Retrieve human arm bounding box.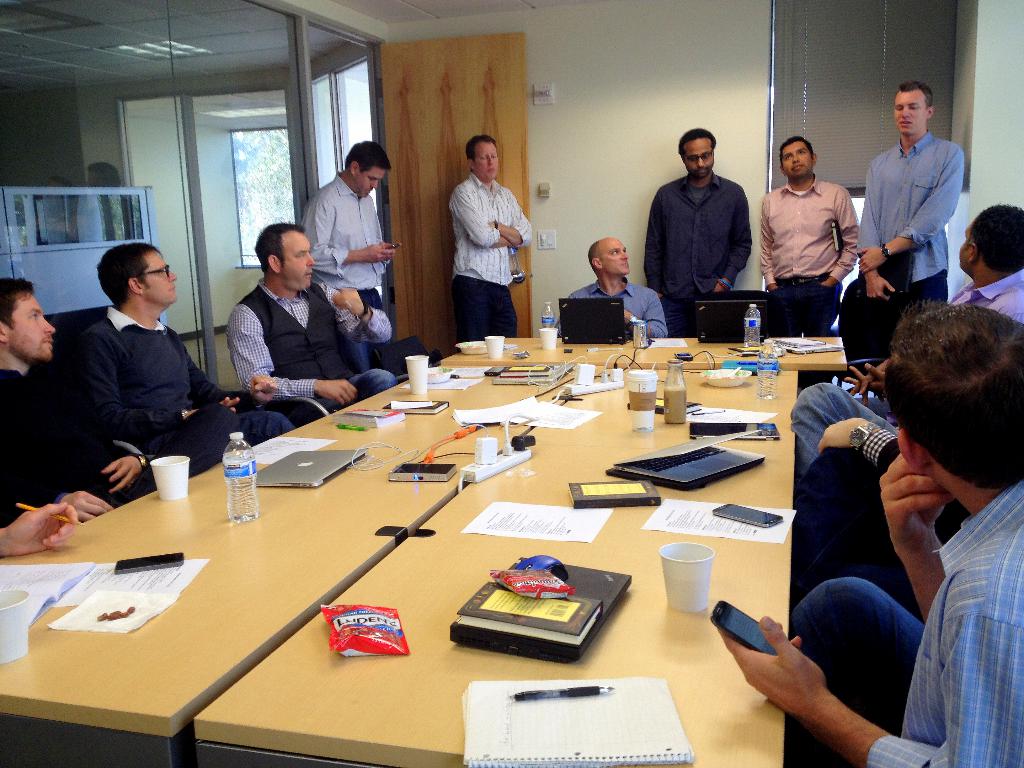
Bounding box: {"x1": 849, "y1": 357, "x2": 891, "y2": 404}.
